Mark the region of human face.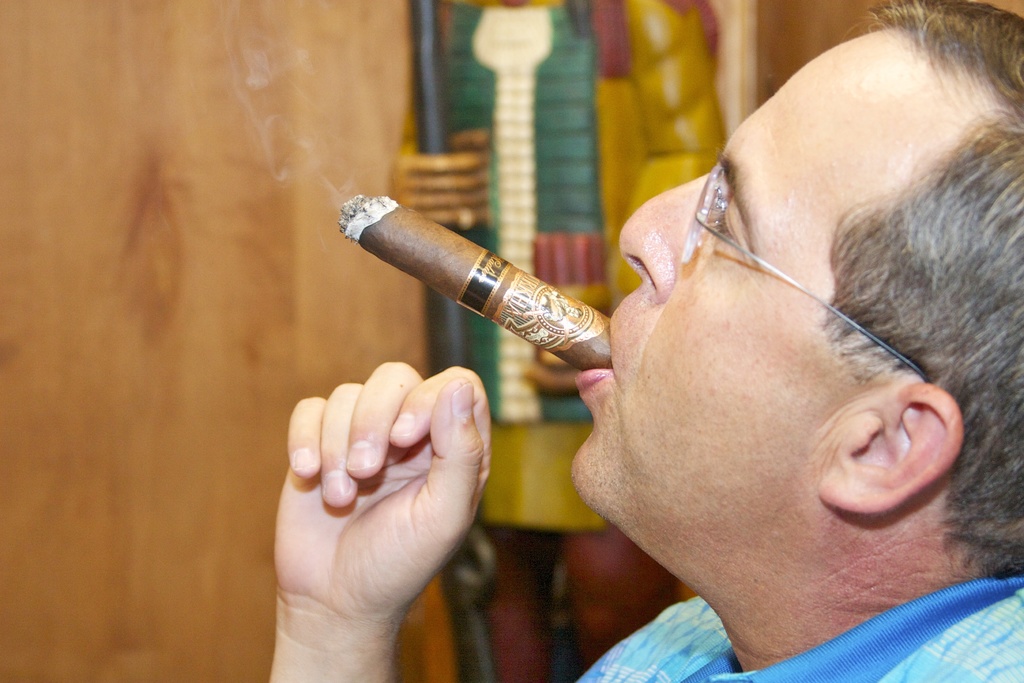
Region: region(568, 29, 977, 571).
